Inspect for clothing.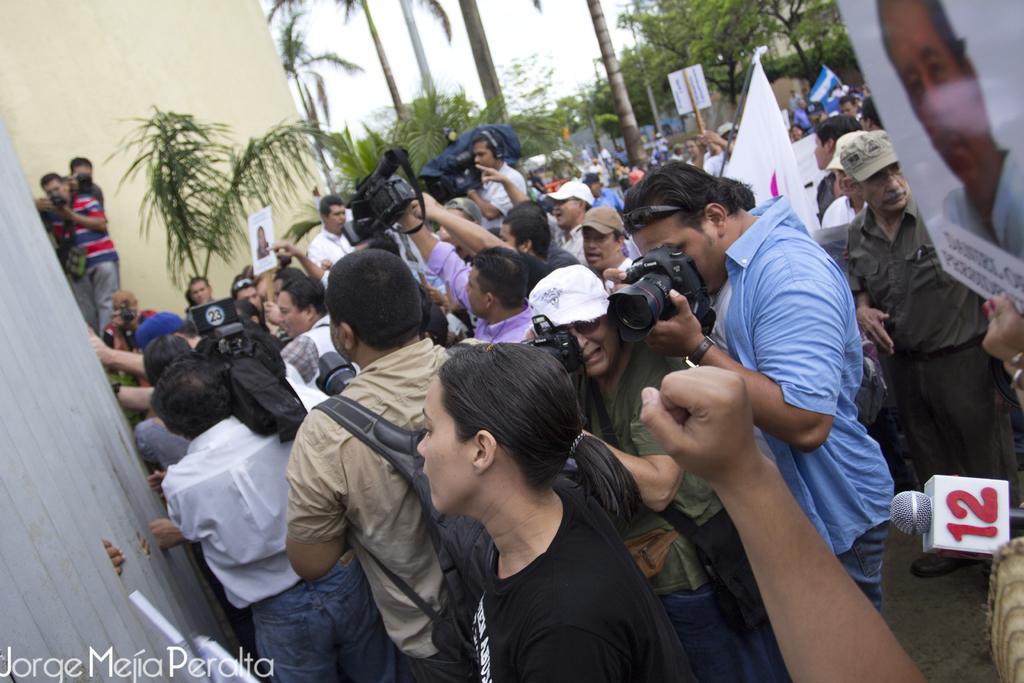
Inspection: [463,495,691,682].
